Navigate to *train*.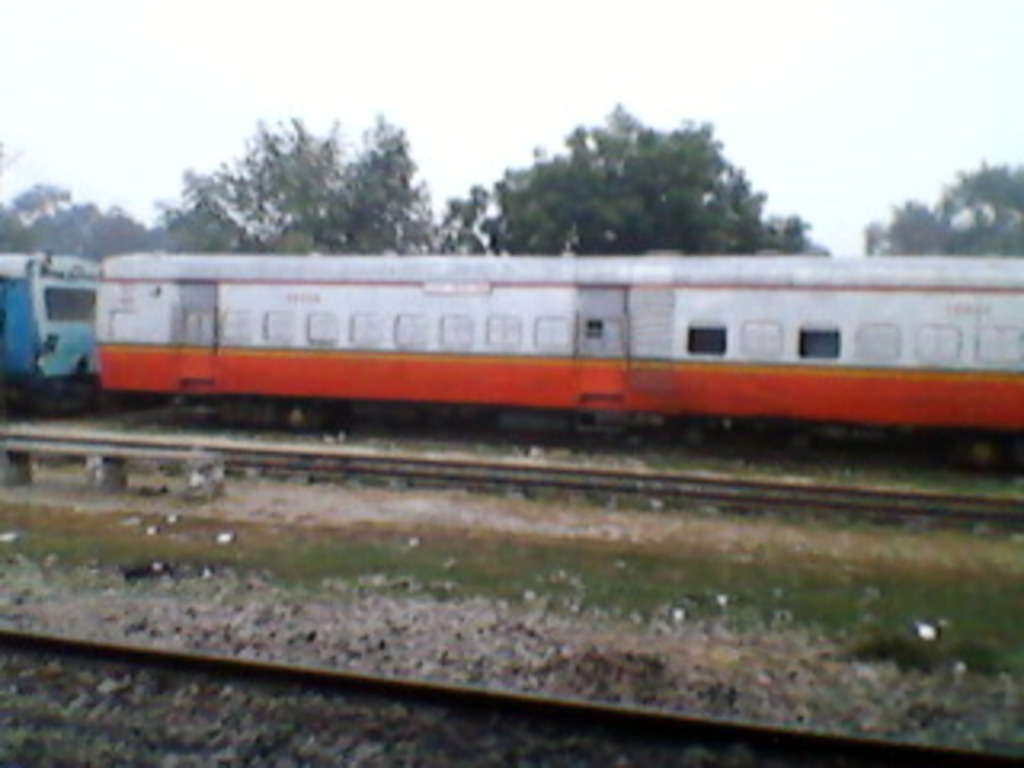
Navigation target: select_region(0, 246, 1021, 477).
